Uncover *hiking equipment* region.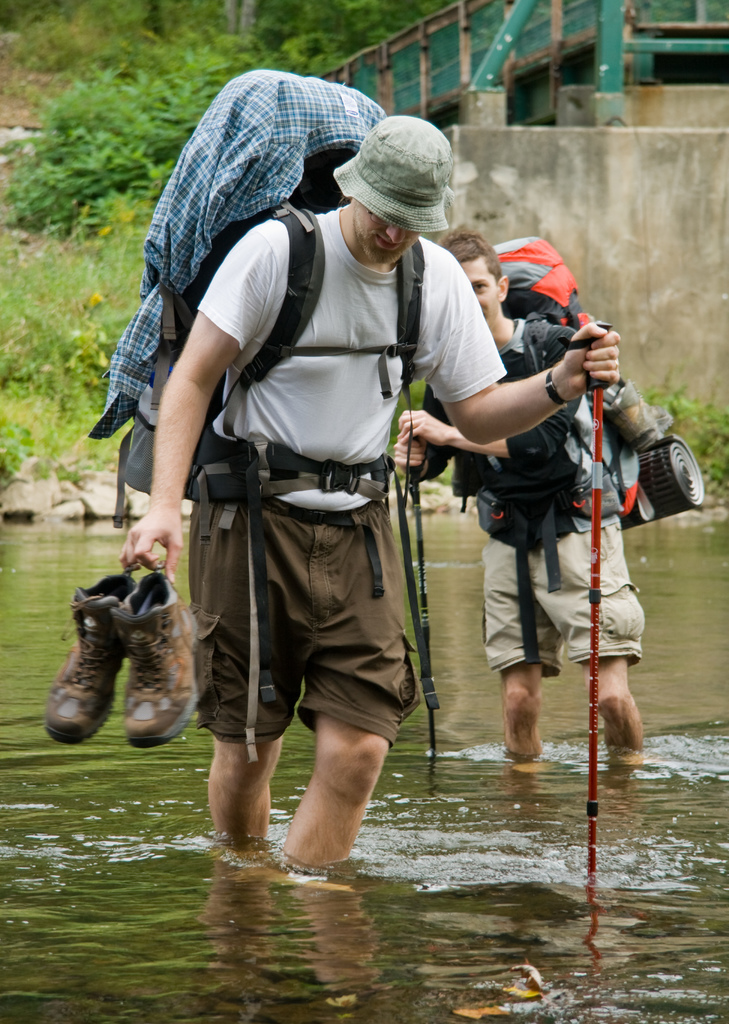
Uncovered: box(399, 436, 447, 760).
